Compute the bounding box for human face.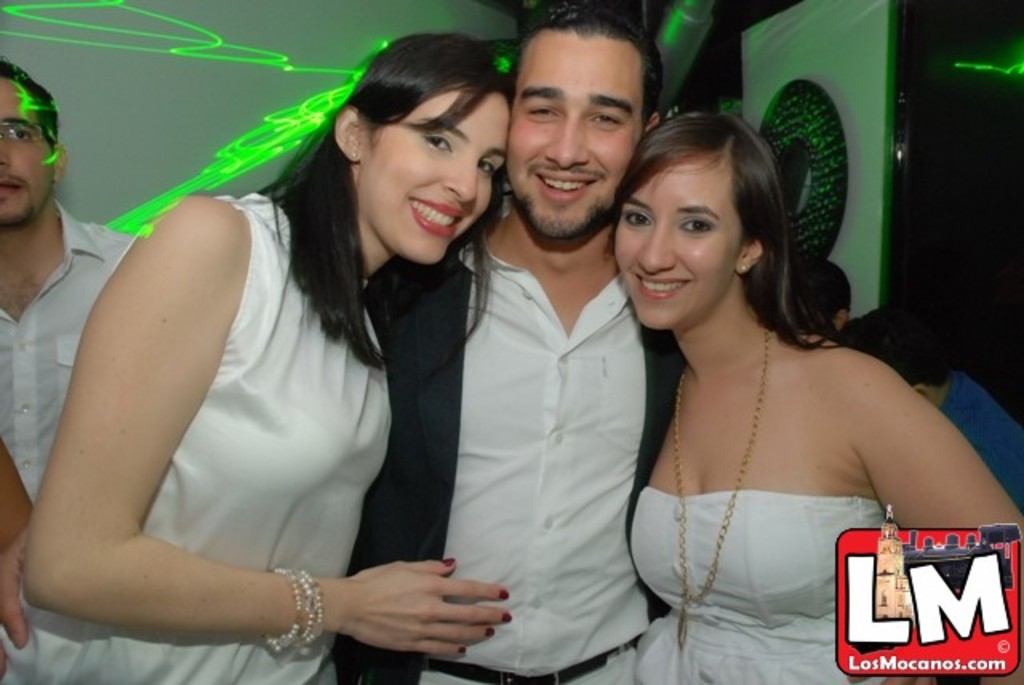
BBox(616, 150, 747, 326).
